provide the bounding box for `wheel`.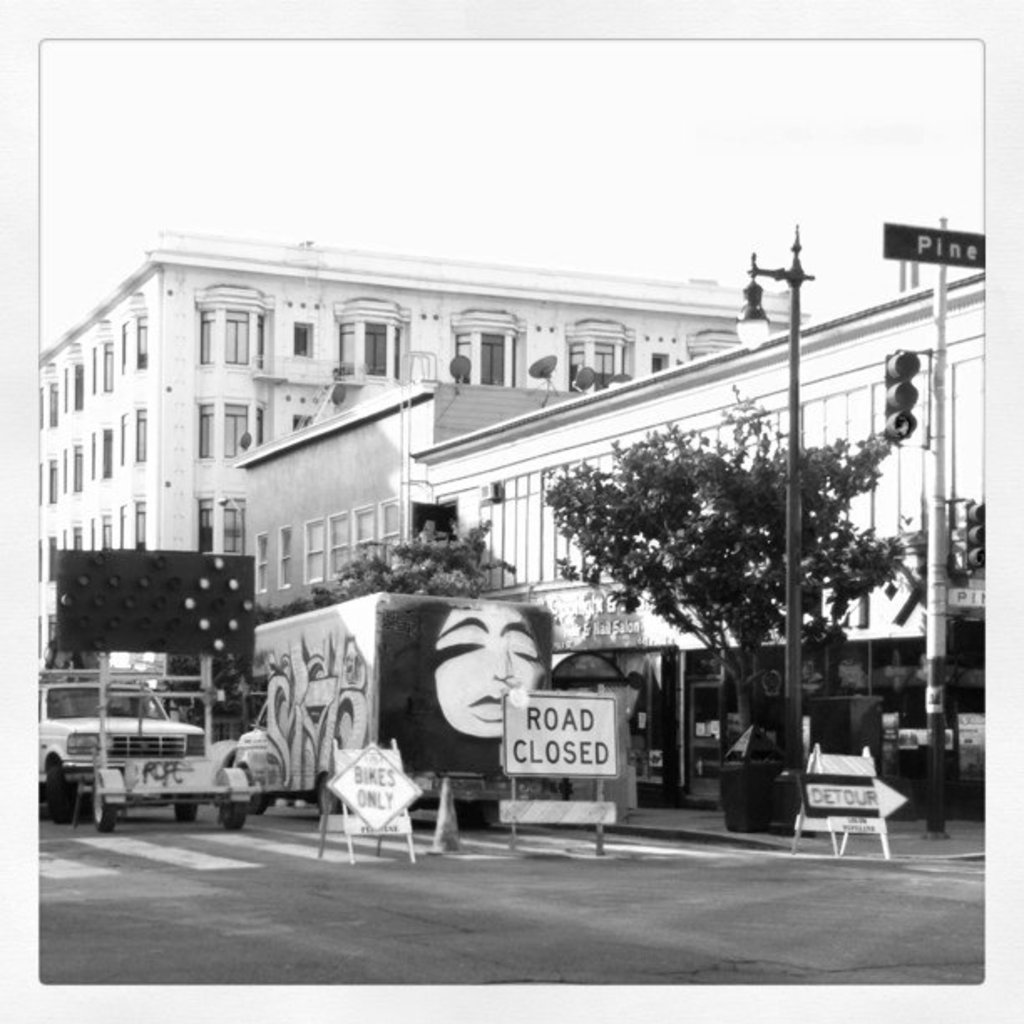
rect(174, 803, 196, 823).
